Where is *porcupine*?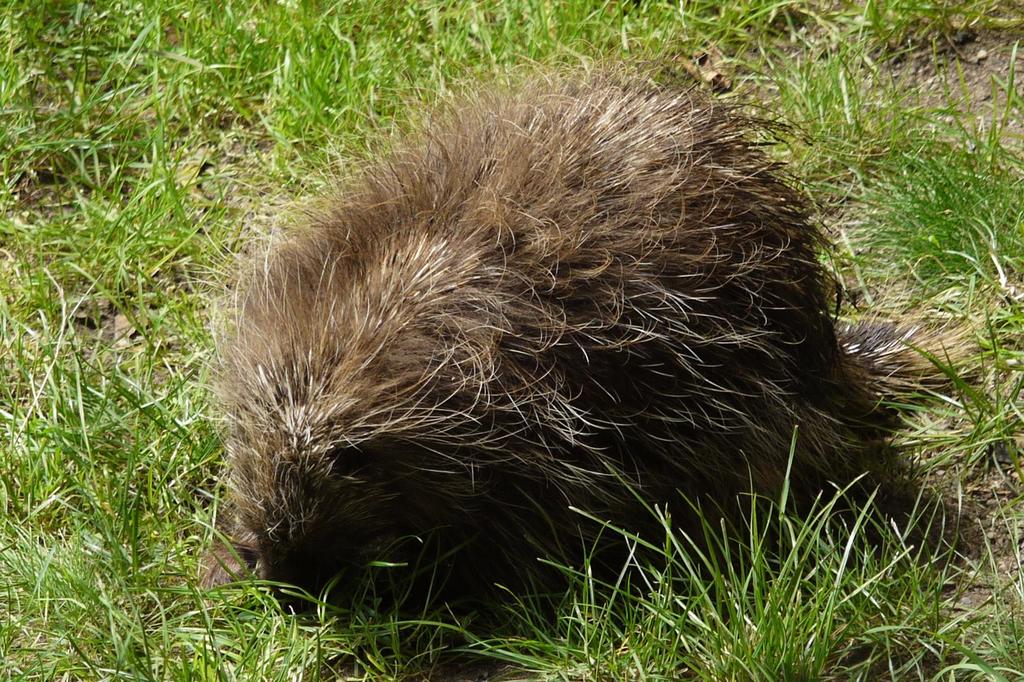
<region>180, 97, 936, 654</region>.
